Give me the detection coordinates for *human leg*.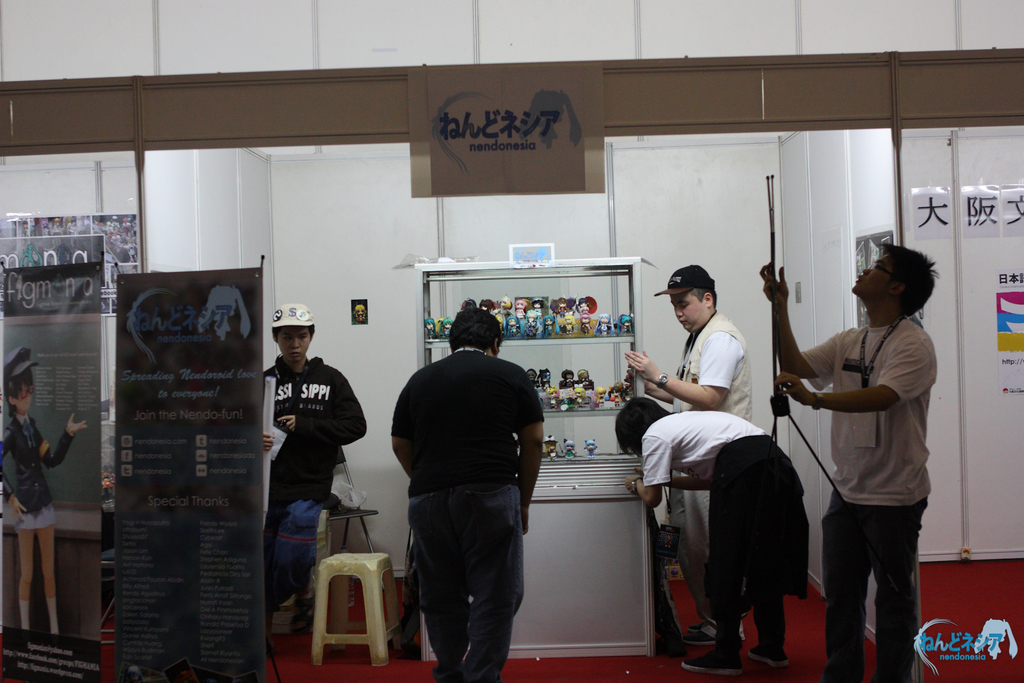
Rect(16, 518, 36, 630).
